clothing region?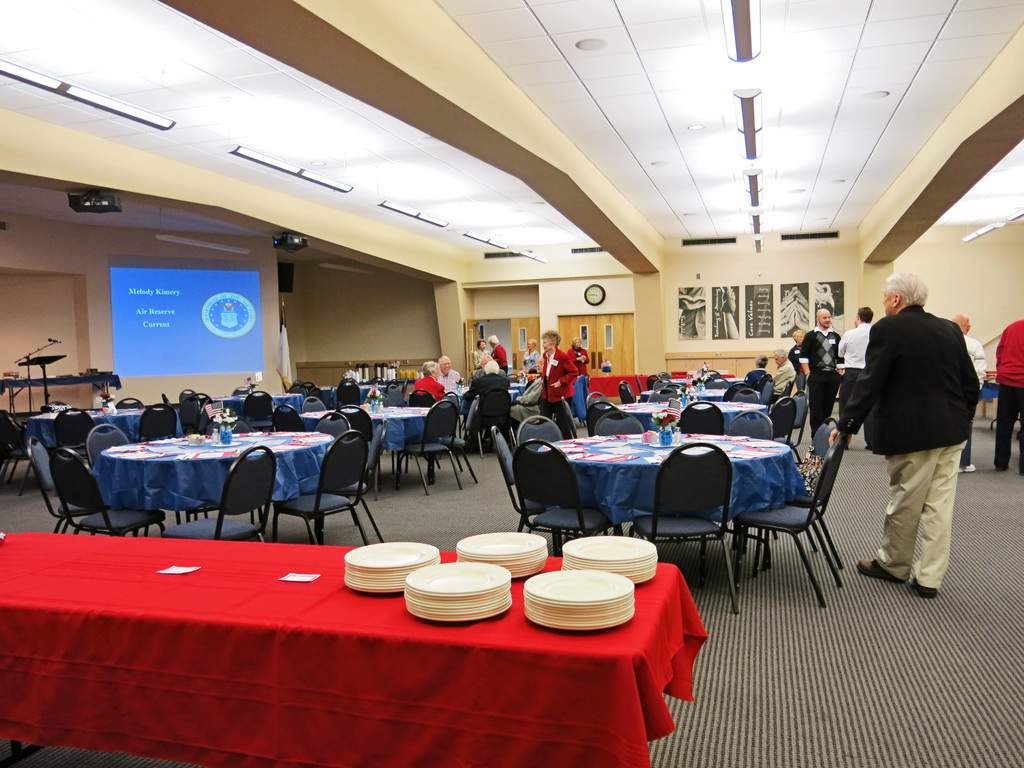
{"left": 564, "top": 346, "right": 588, "bottom": 380}
